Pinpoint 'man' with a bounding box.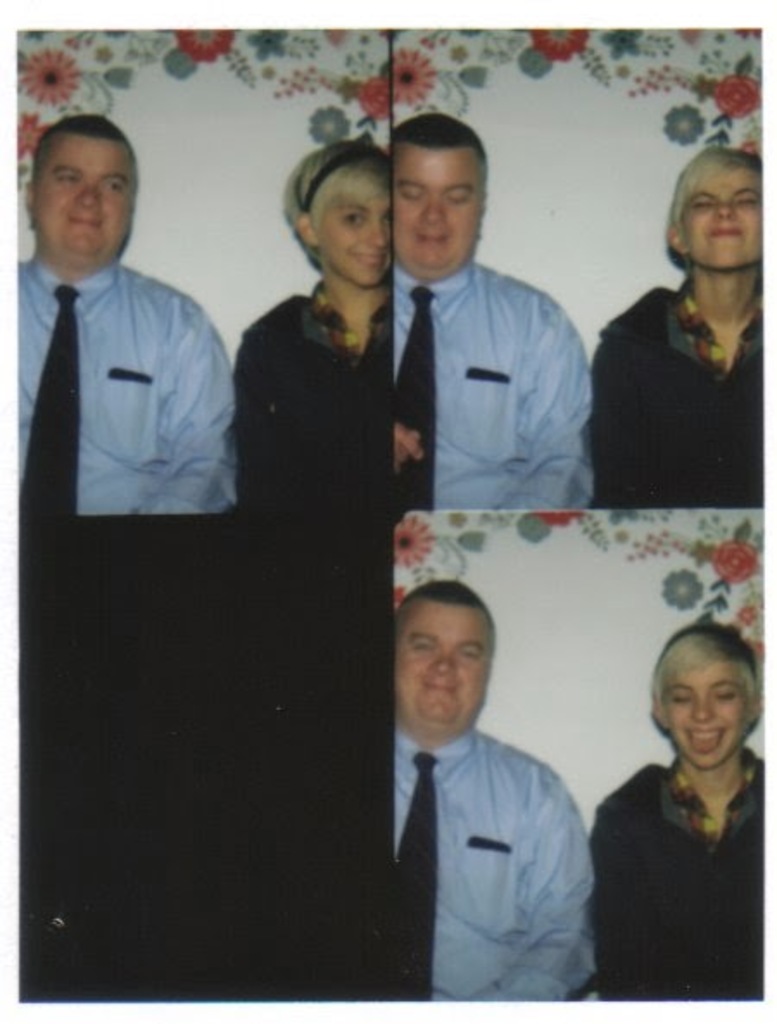
detection(390, 111, 601, 508).
